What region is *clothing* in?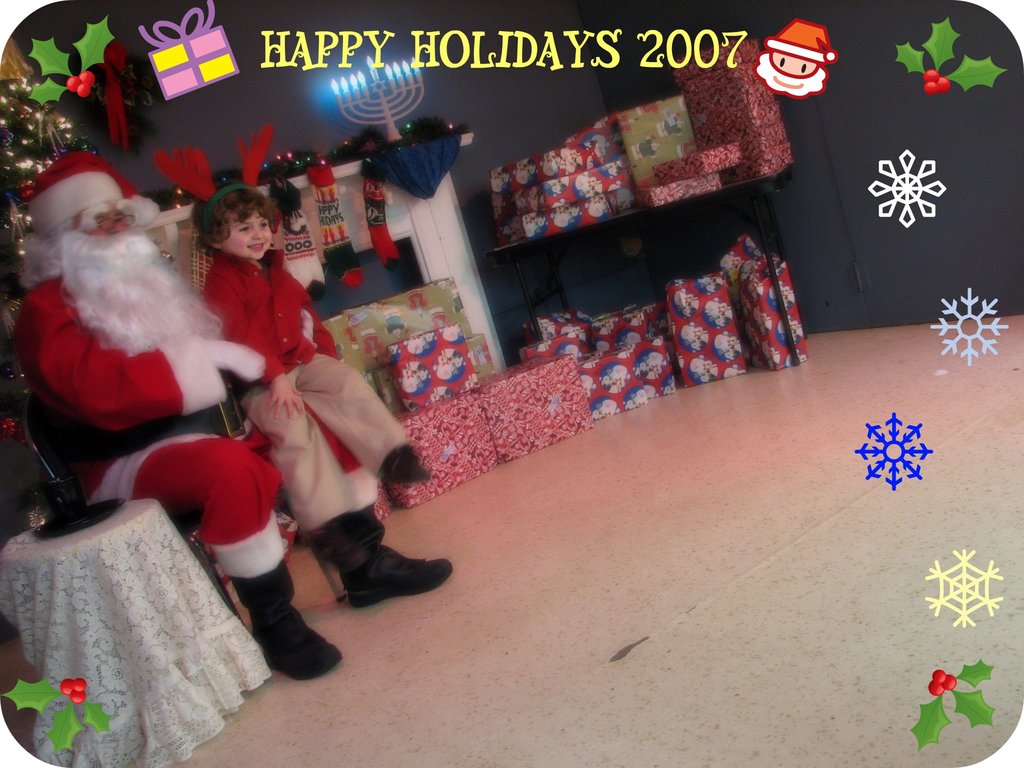
rect(35, 234, 328, 603).
